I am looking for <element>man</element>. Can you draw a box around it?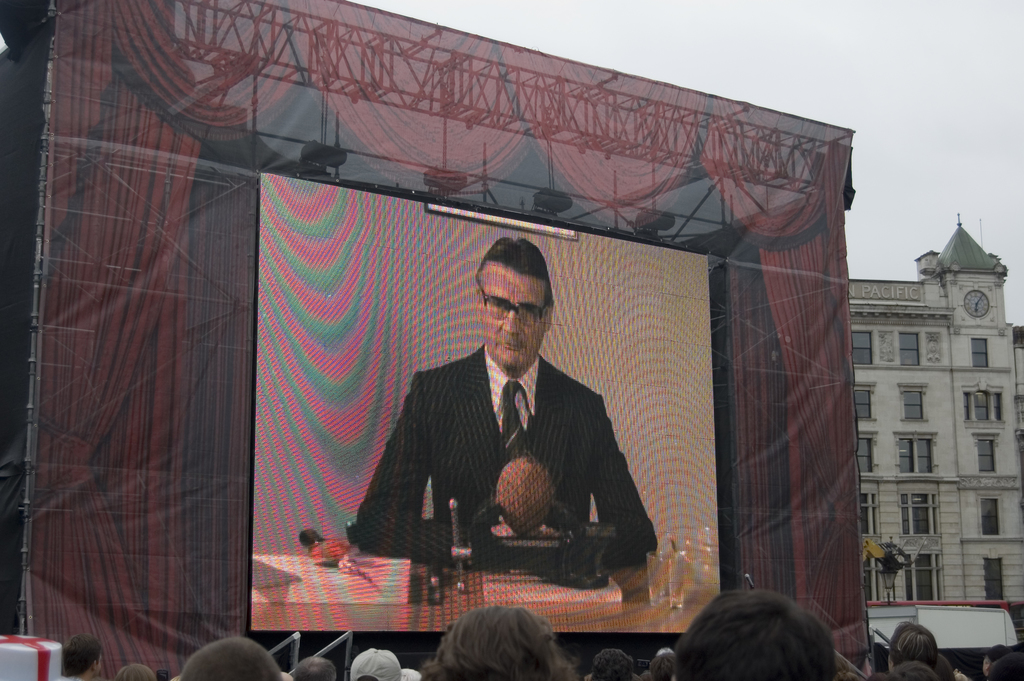
Sure, the bounding box is (60,637,101,680).
